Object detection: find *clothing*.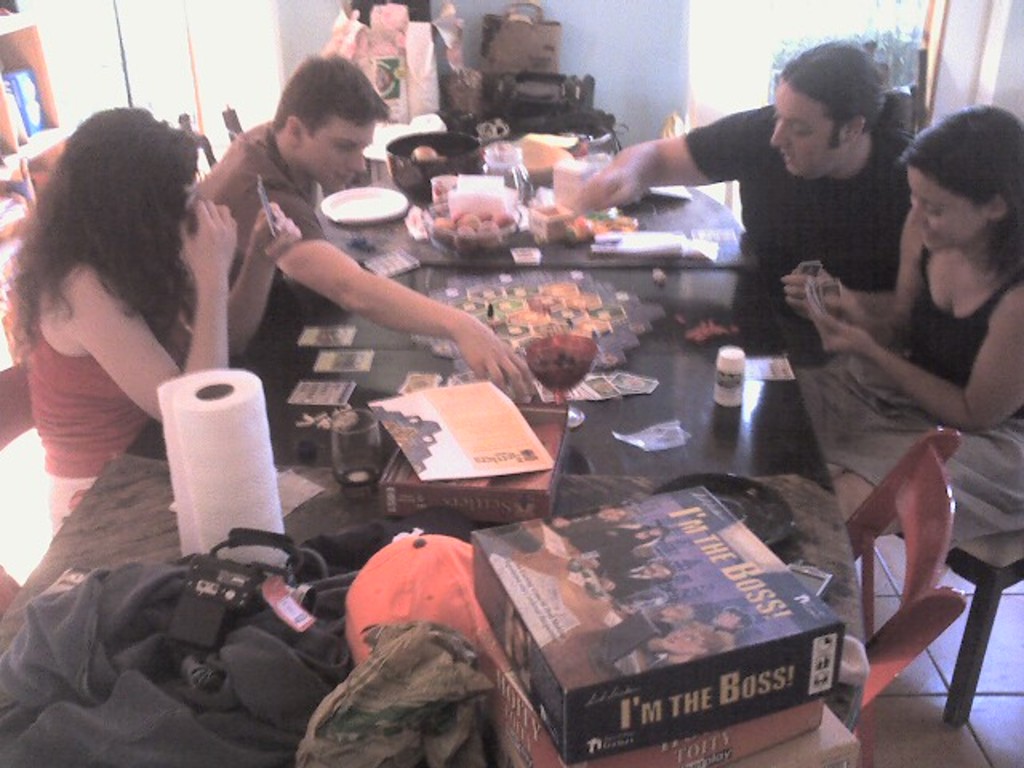
(21, 261, 186, 531).
